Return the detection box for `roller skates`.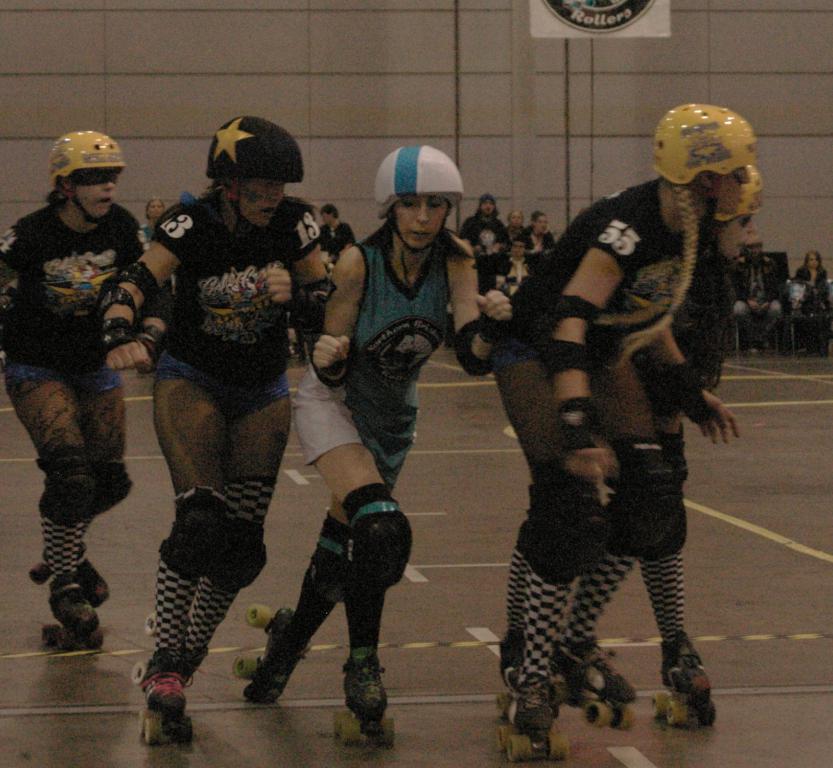
(497,673,567,760).
